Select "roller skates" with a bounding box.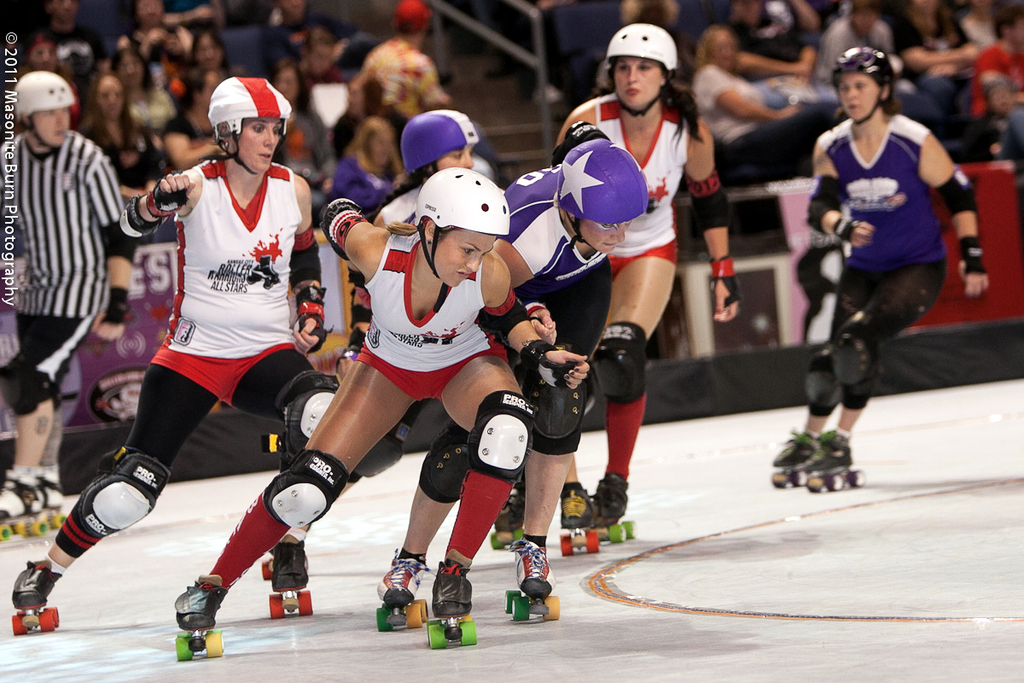
10, 554, 61, 638.
